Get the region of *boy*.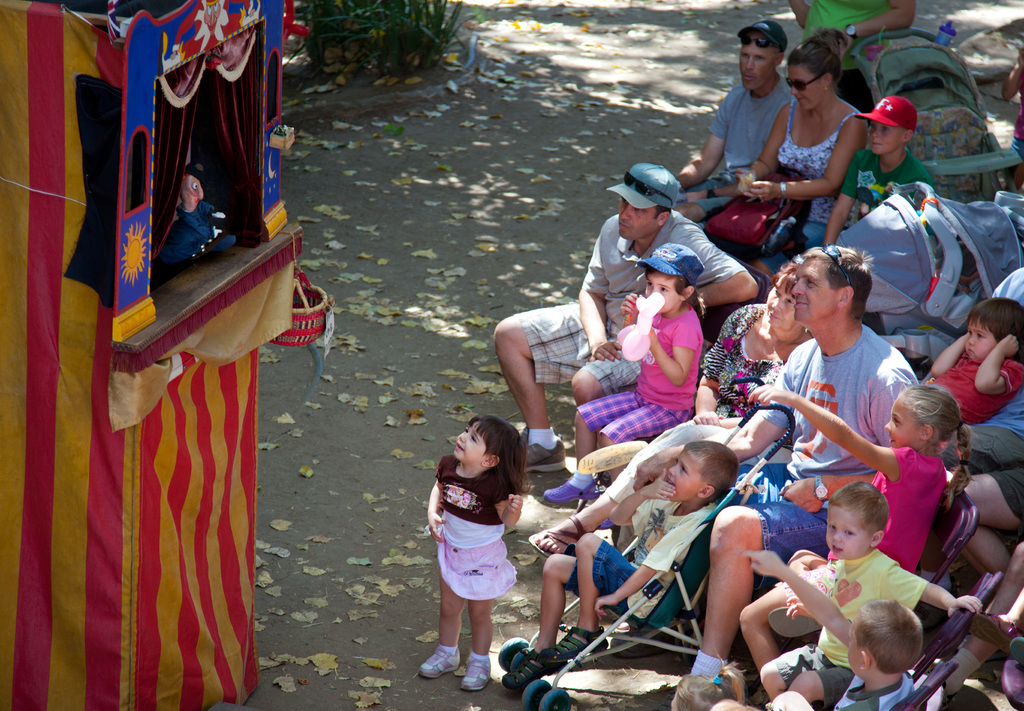
pyautogui.locateOnScreen(819, 95, 934, 246).
